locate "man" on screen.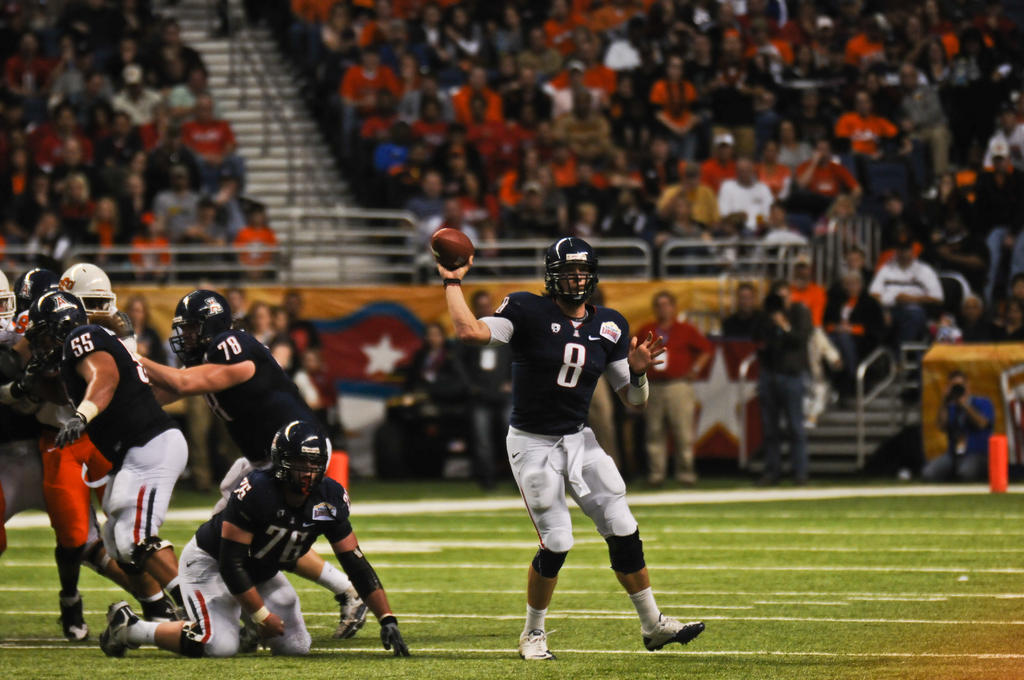
On screen at 433/231/708/667.
